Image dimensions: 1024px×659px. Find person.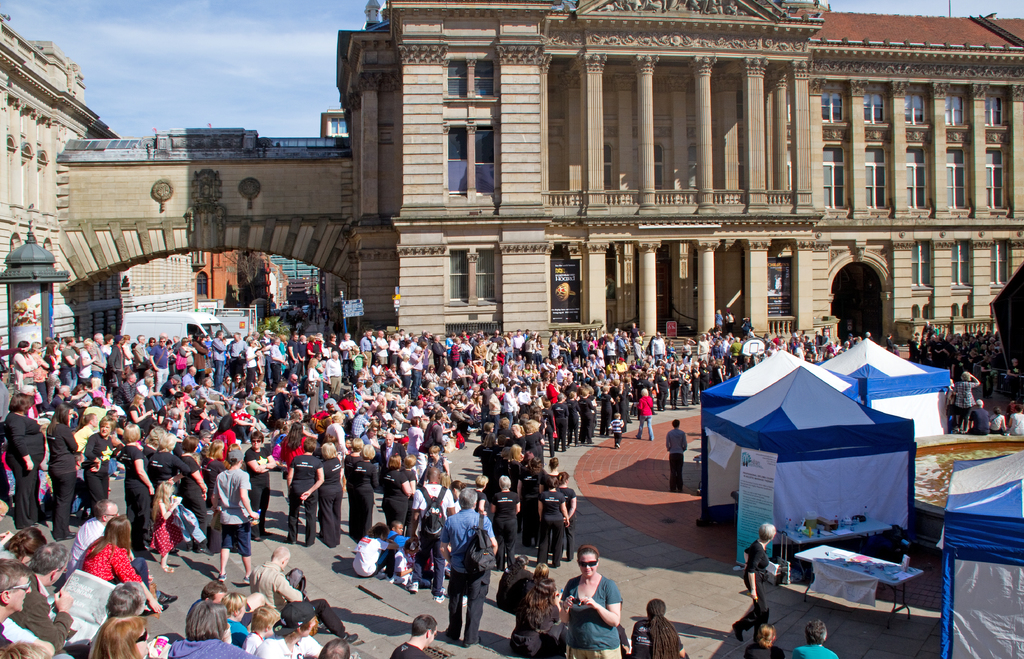
(254, 604, 330, 658).
